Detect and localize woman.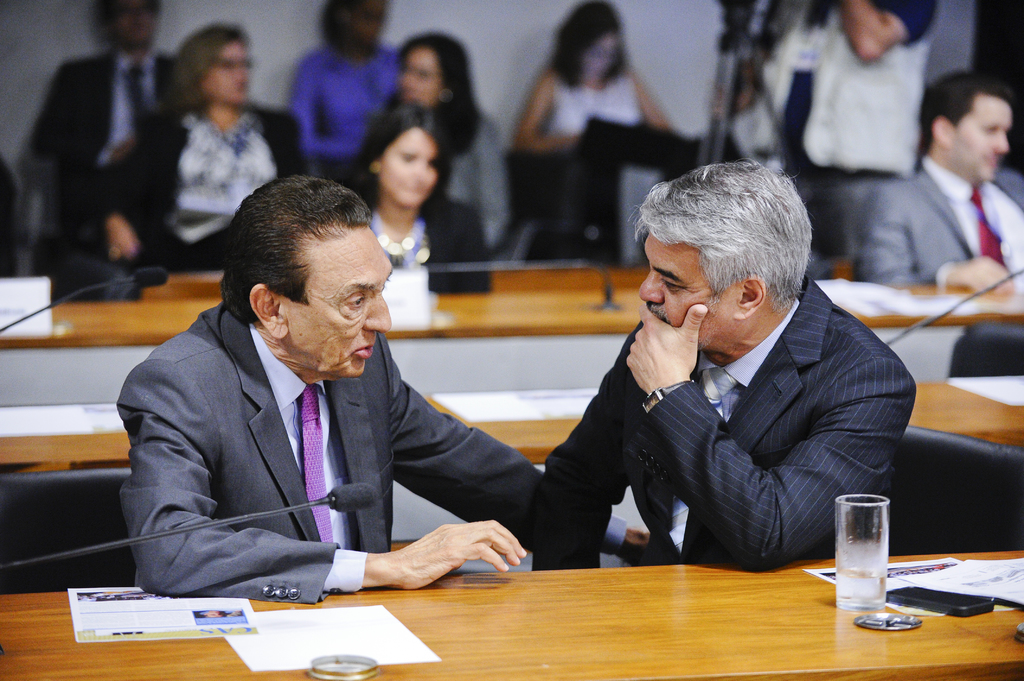
Localized at 502:27:691:202.
